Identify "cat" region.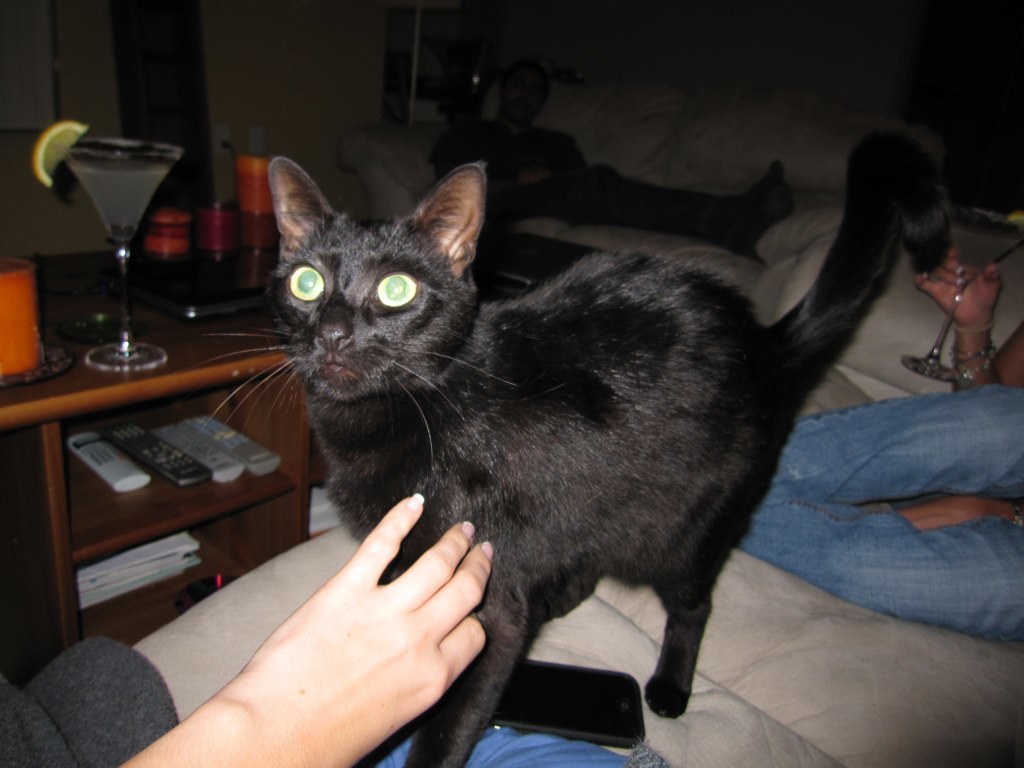
Region: 194, 127, 951, 767.
